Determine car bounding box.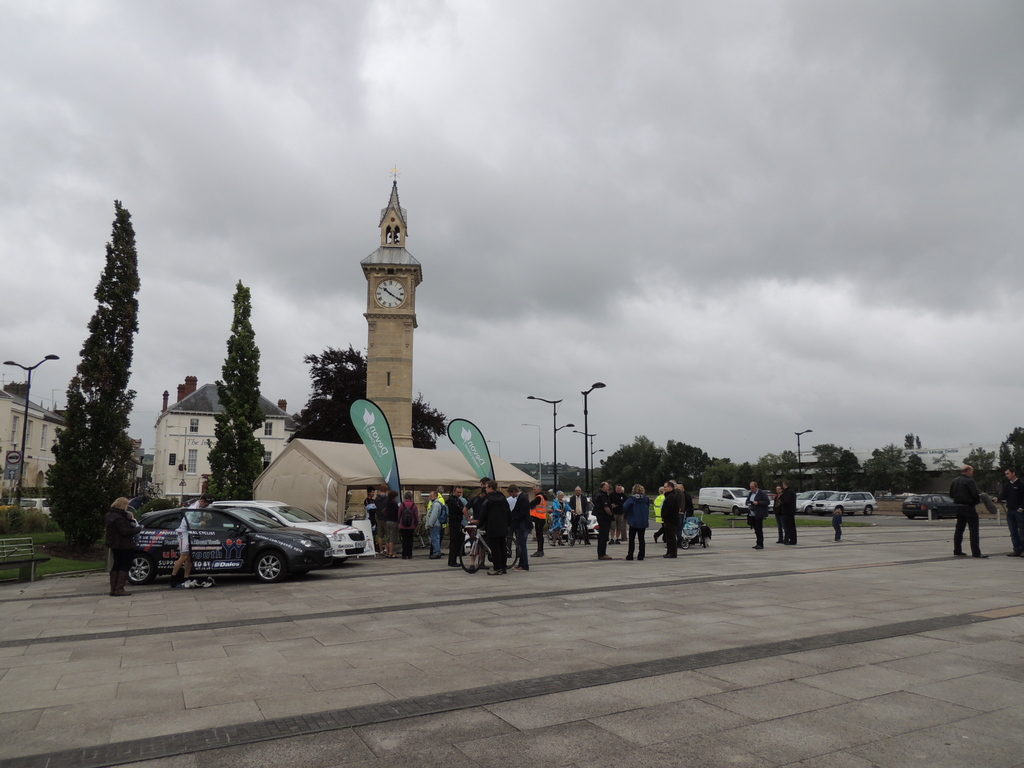
Determined: box(207, 502, 364, 564).
